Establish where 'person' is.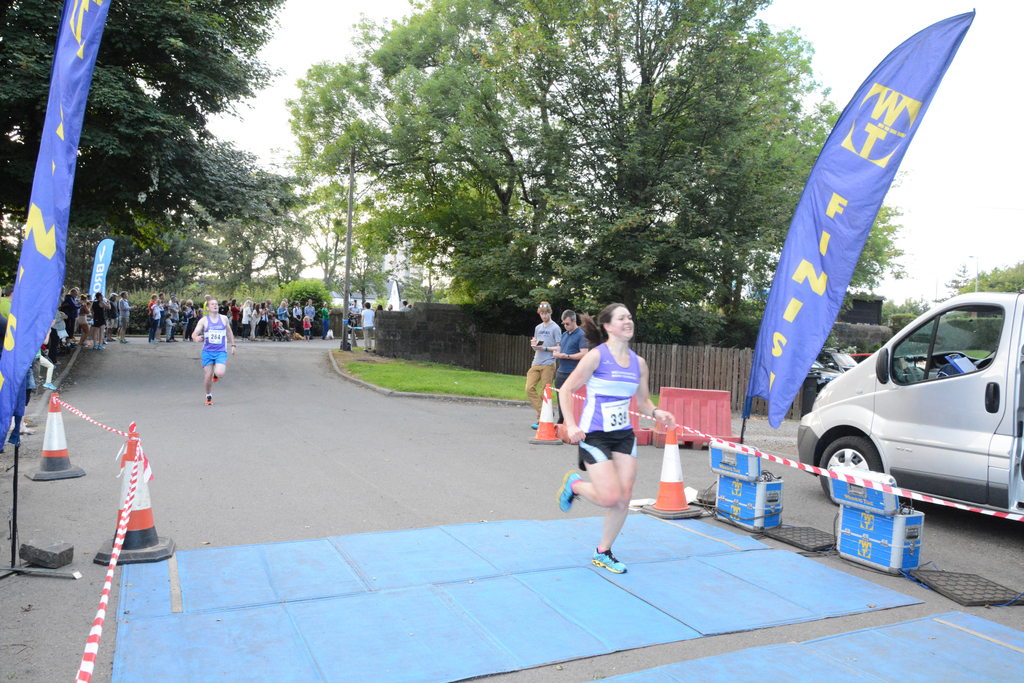
Established at <box>79,297,92,347</box>.
